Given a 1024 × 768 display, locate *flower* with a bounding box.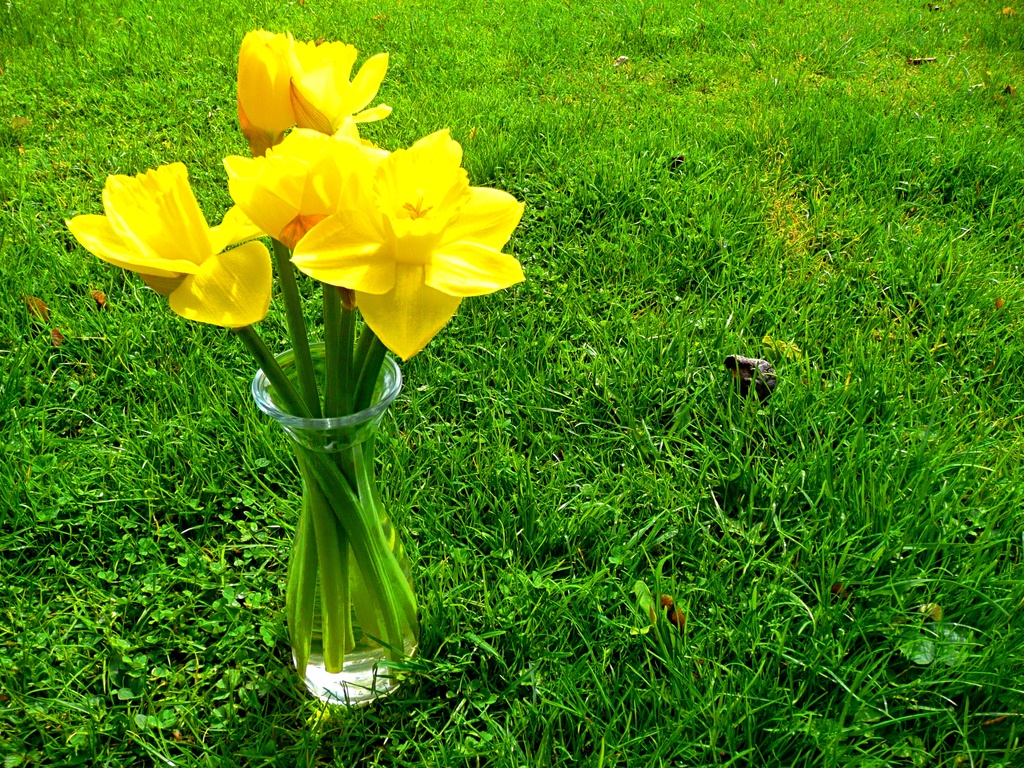
Located: 63,159,278,326.
